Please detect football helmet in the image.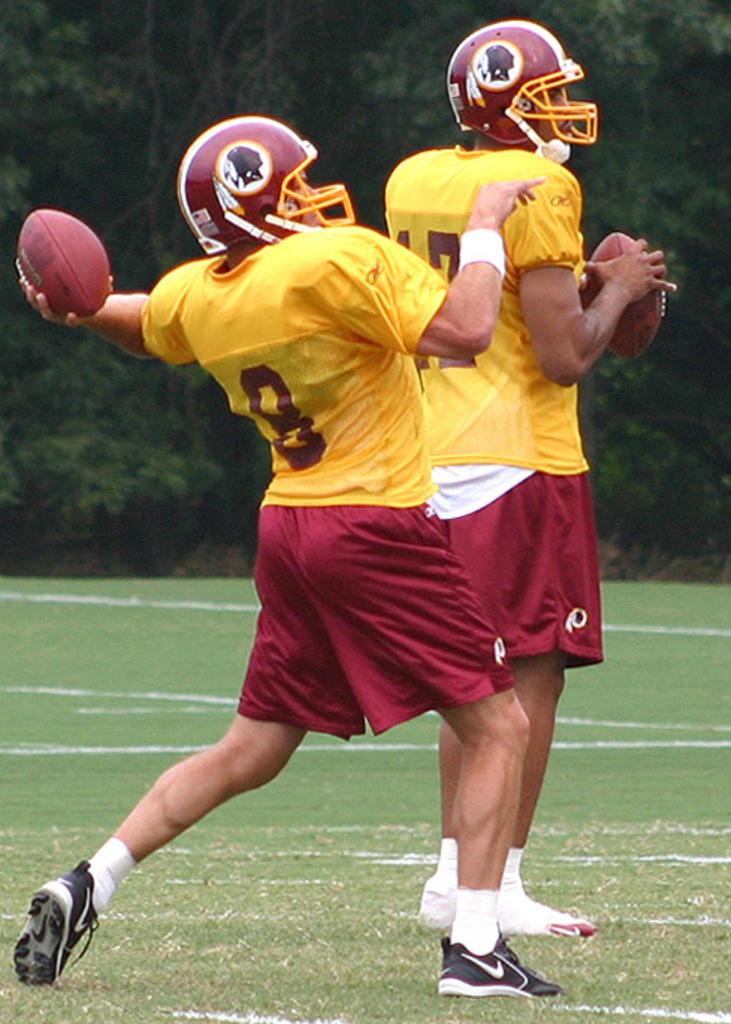
x1=164, y1=115, x2=378, y2=247.
